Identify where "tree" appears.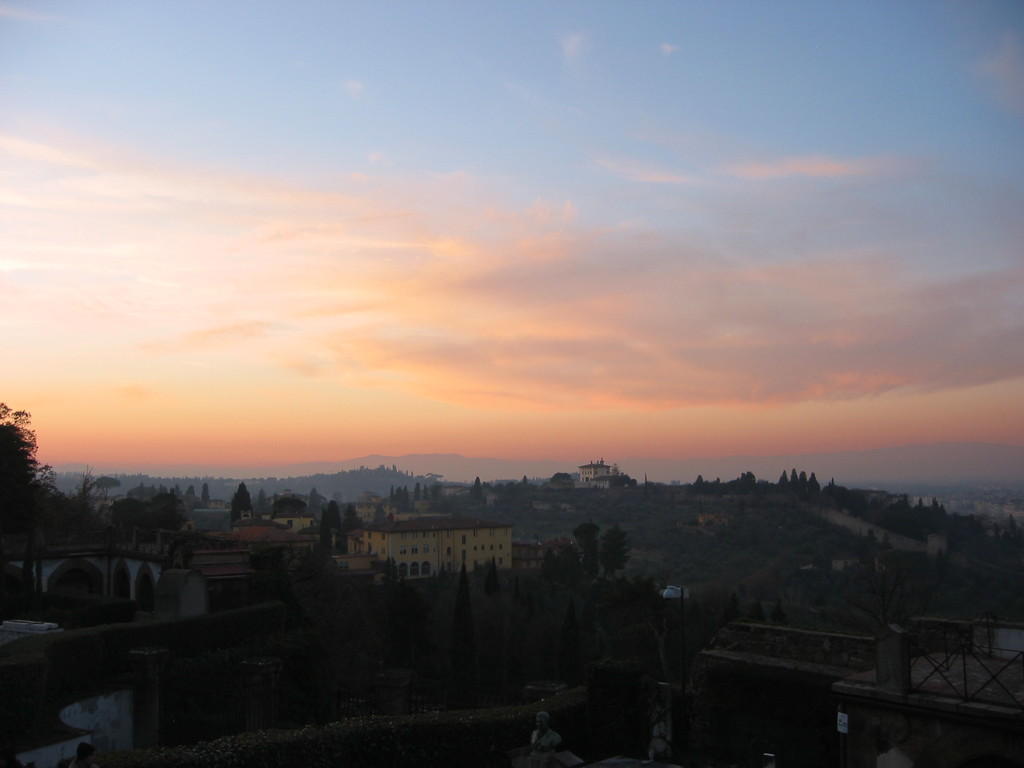
Appears at detection(416, 481, 424, 508).
